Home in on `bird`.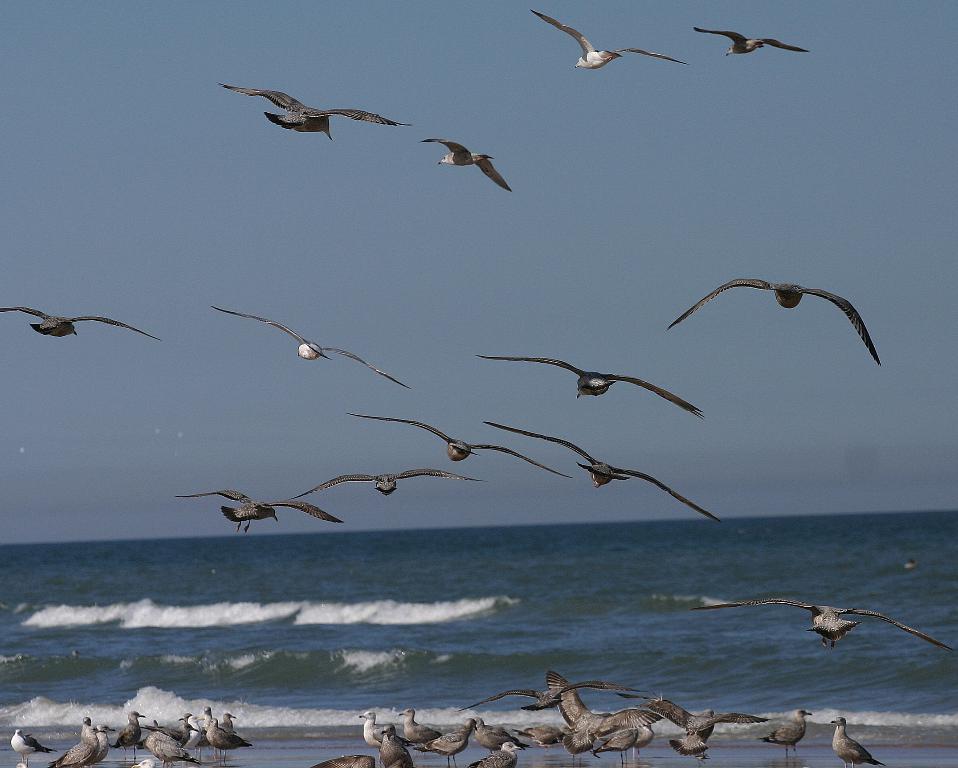
Homed in at <box>205,310,413,391</box>.
